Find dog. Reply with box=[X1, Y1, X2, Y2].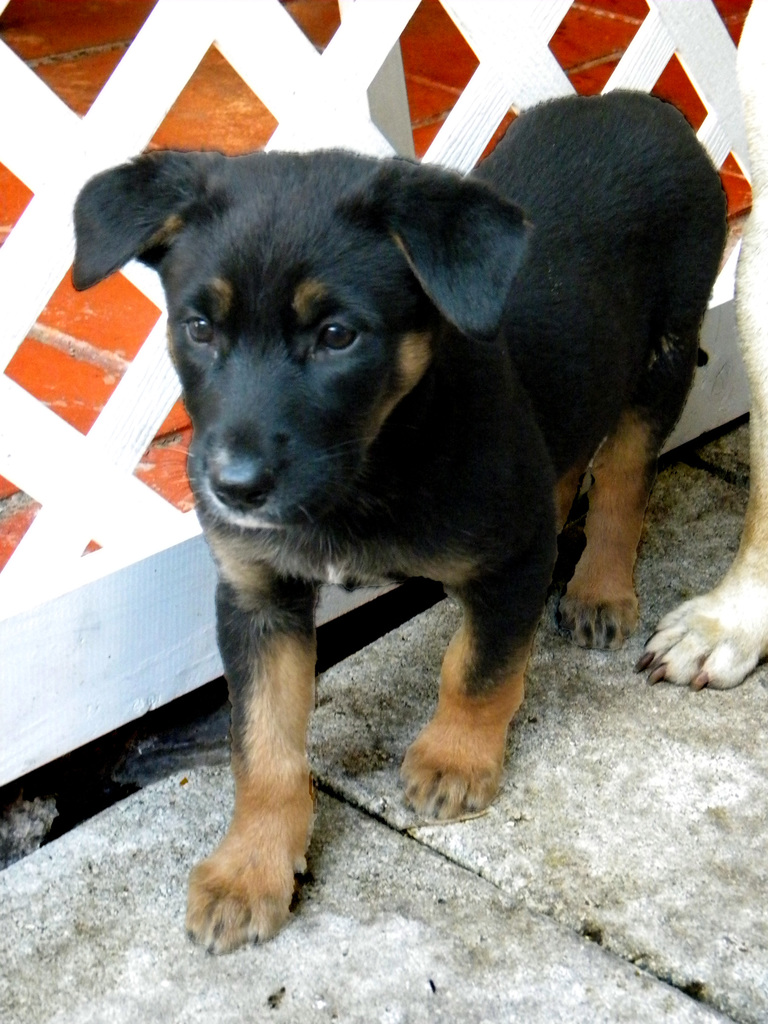
box=[634, 0, 767, 688].
